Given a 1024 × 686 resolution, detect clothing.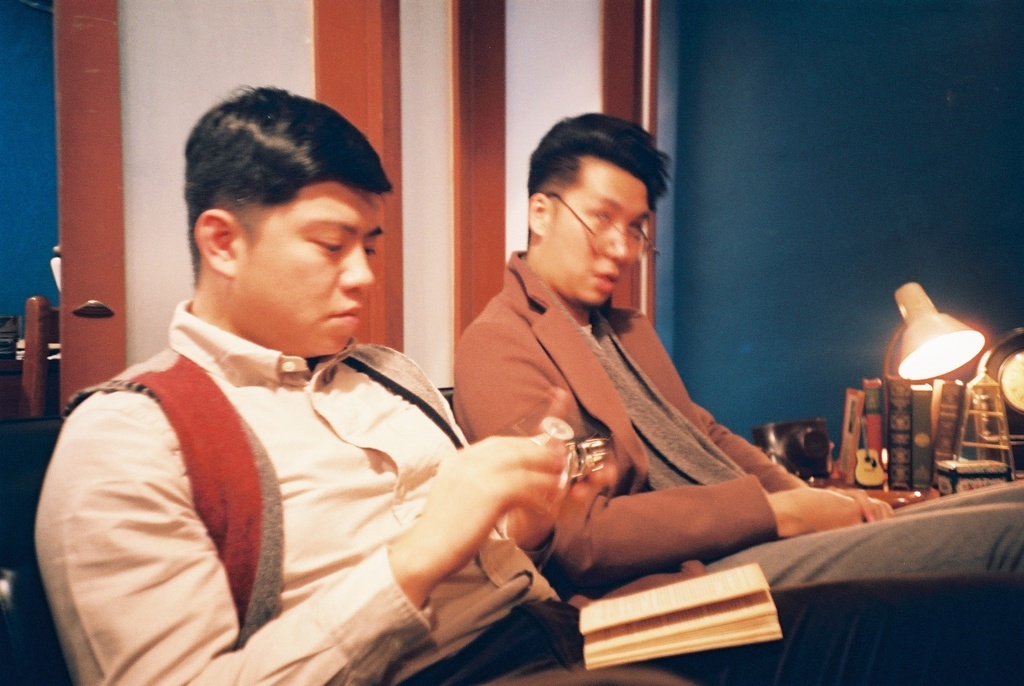
<region>451, 249, 1023, 579</region>.
